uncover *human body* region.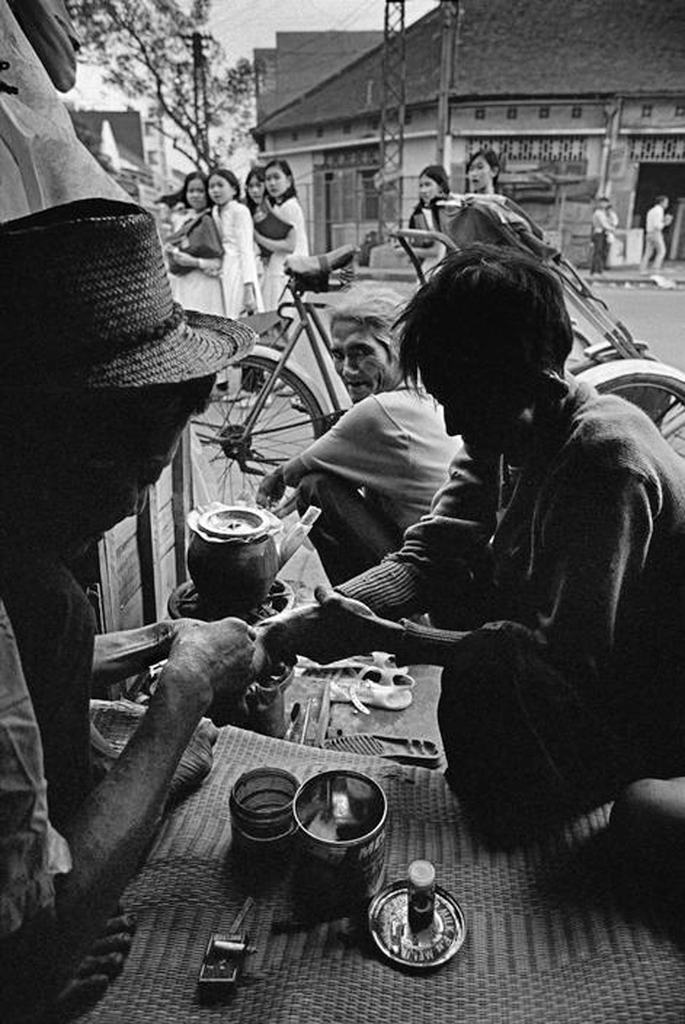
Uncovered: bbox=[201, 166, 262, 319].
